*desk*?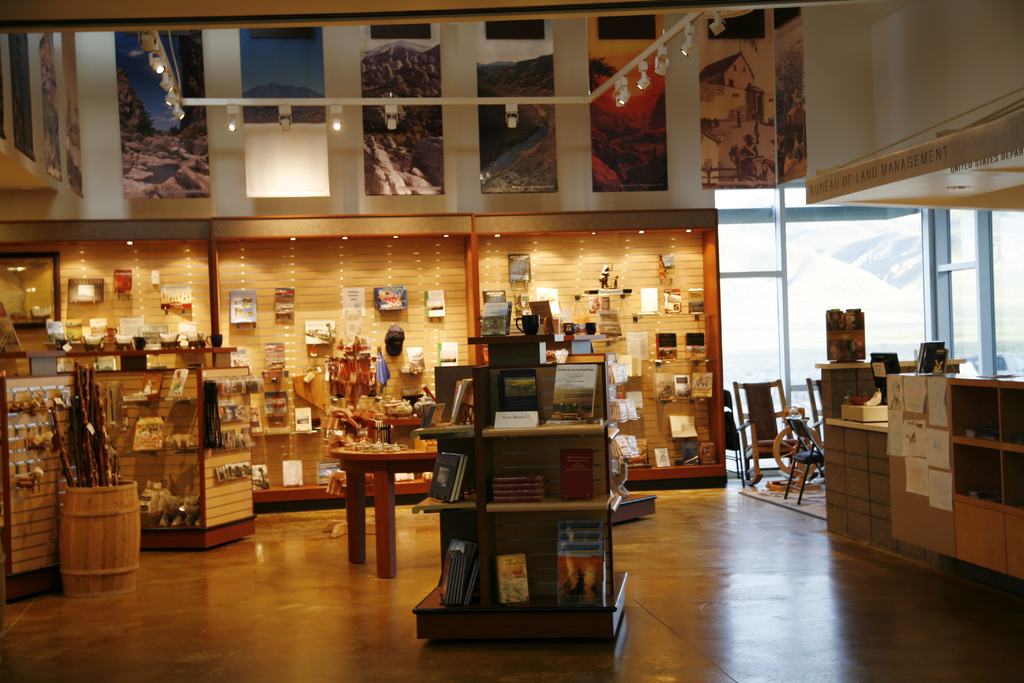
bbox=(316, 449, 429, 564)
